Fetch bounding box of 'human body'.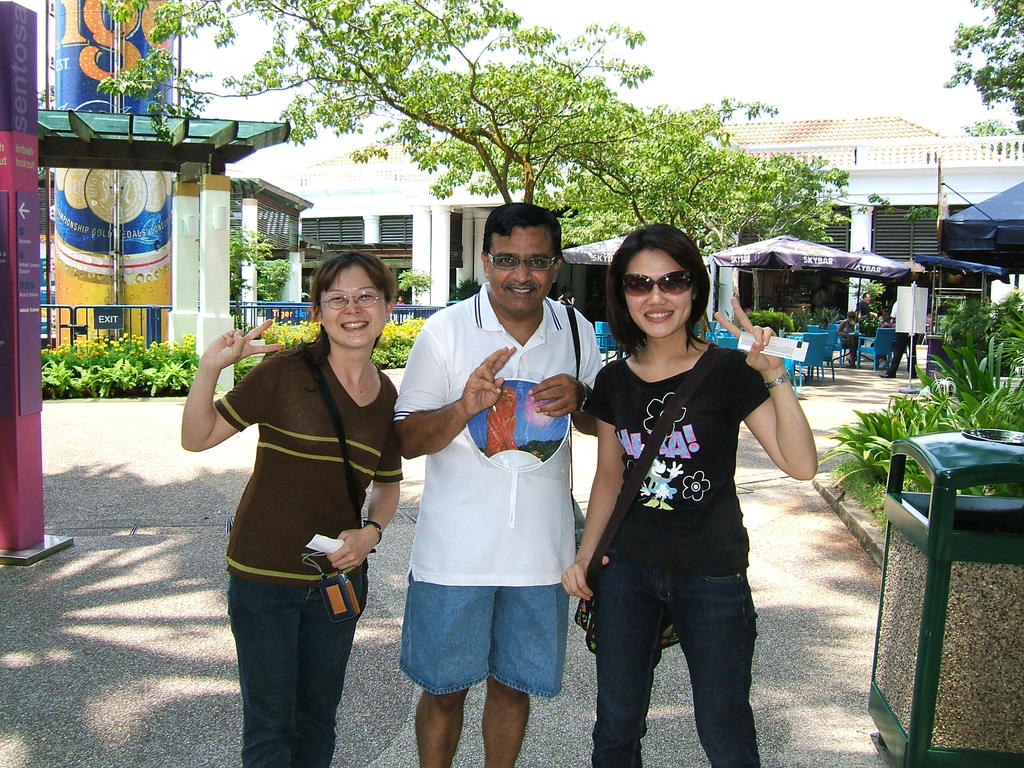
Bbox: (186, 317, 402, 767).
